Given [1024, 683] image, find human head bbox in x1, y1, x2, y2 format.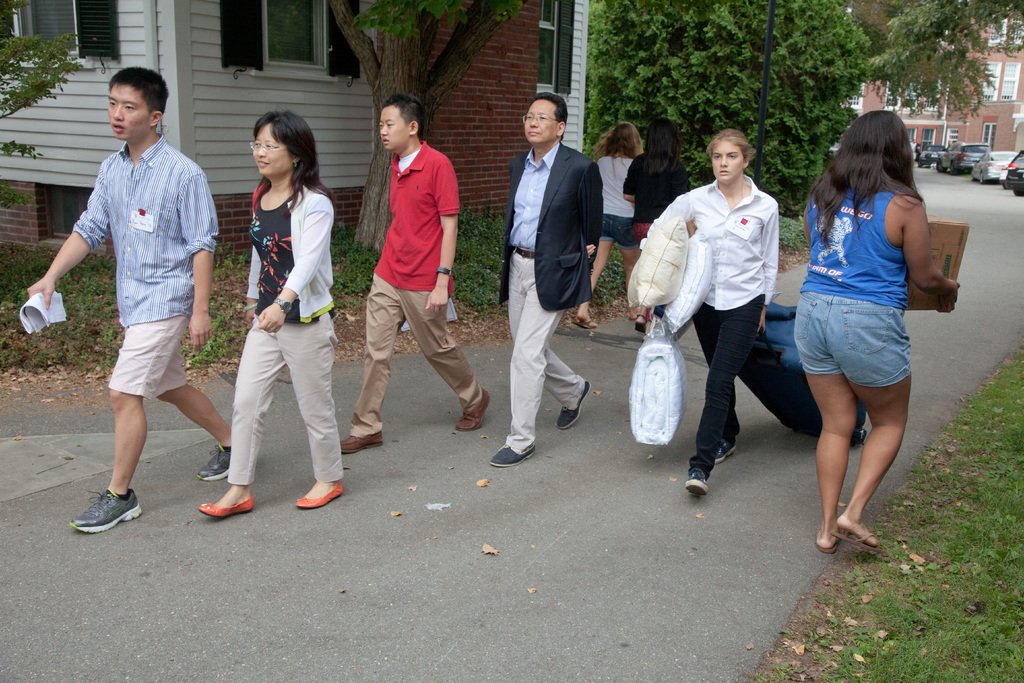
521, 92, 570, 146.
